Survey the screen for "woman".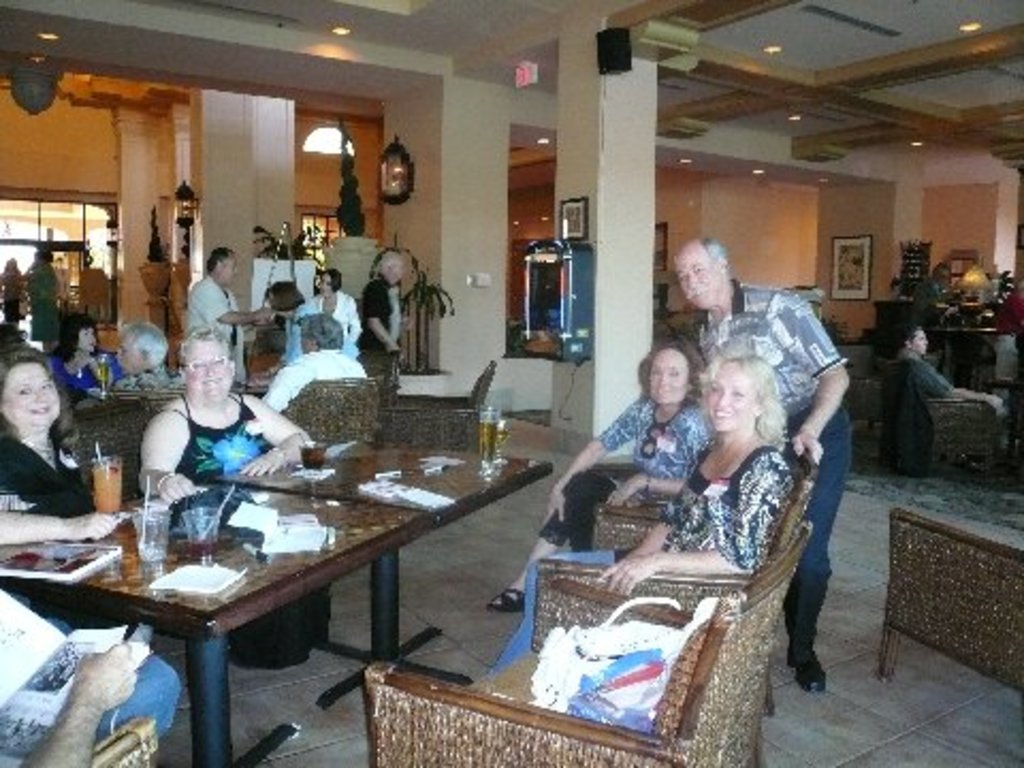
Survey found: [489,335,717,617].
